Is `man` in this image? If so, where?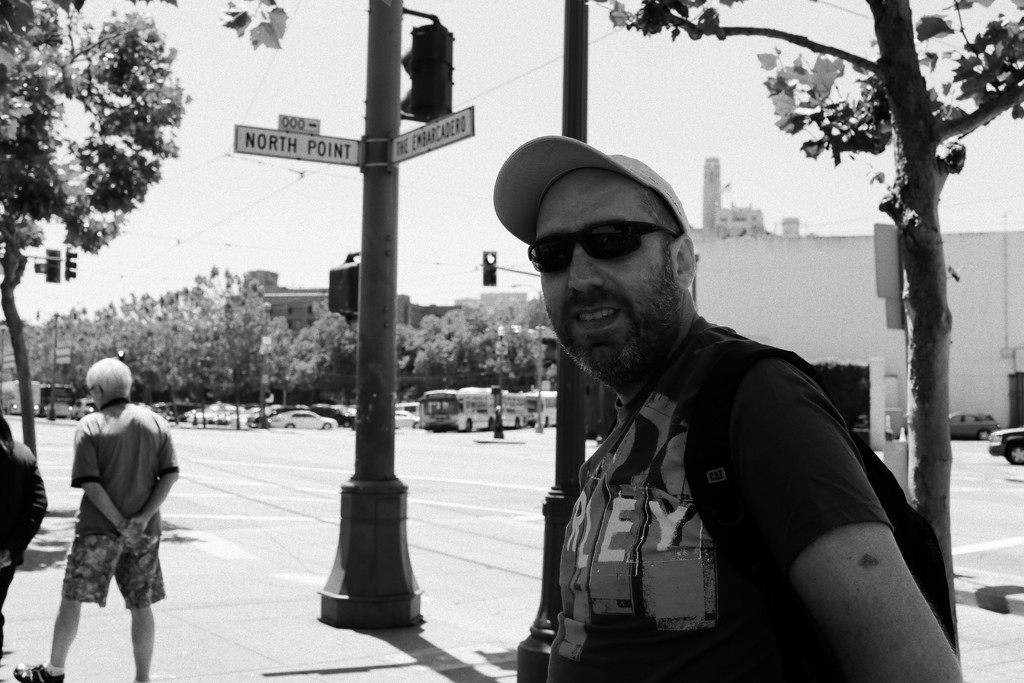
Yes, at bbox(8, 354, 180, 682).
